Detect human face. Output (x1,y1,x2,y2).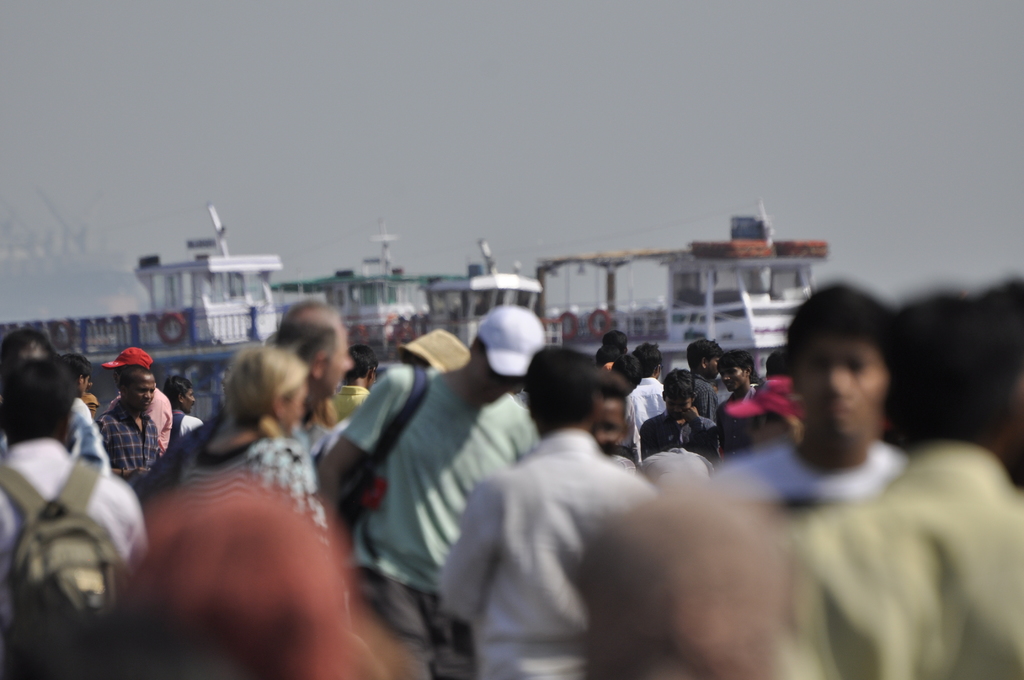
(721,366,747,391).
